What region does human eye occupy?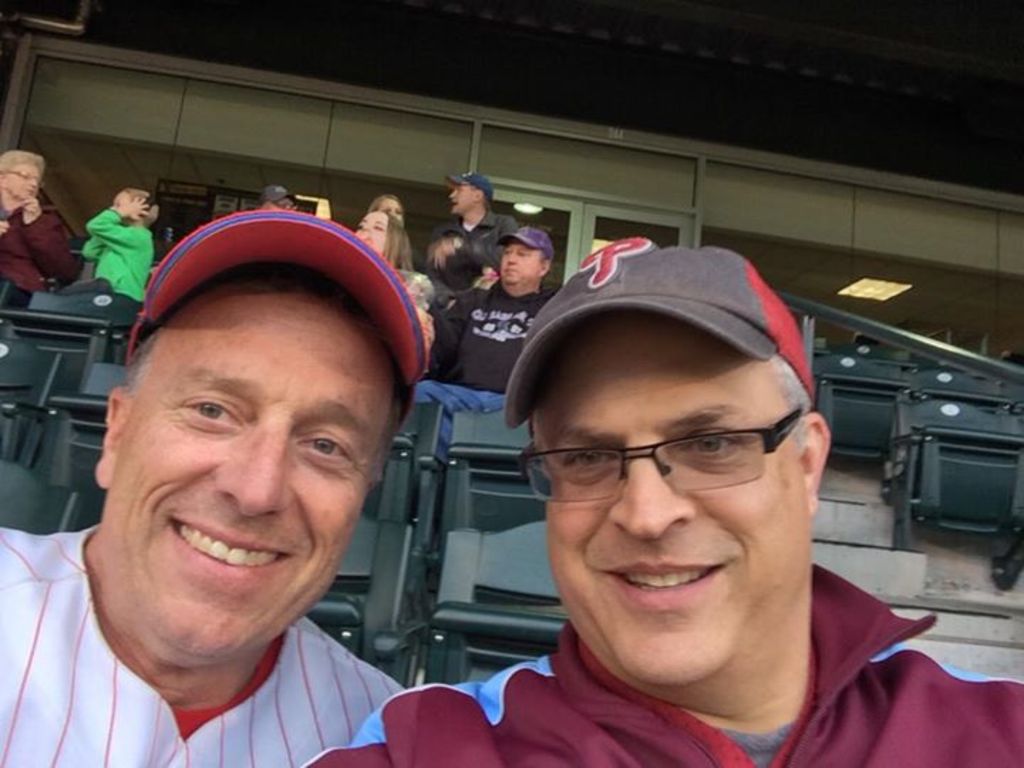
BBox(293, 427, 357, 468).
